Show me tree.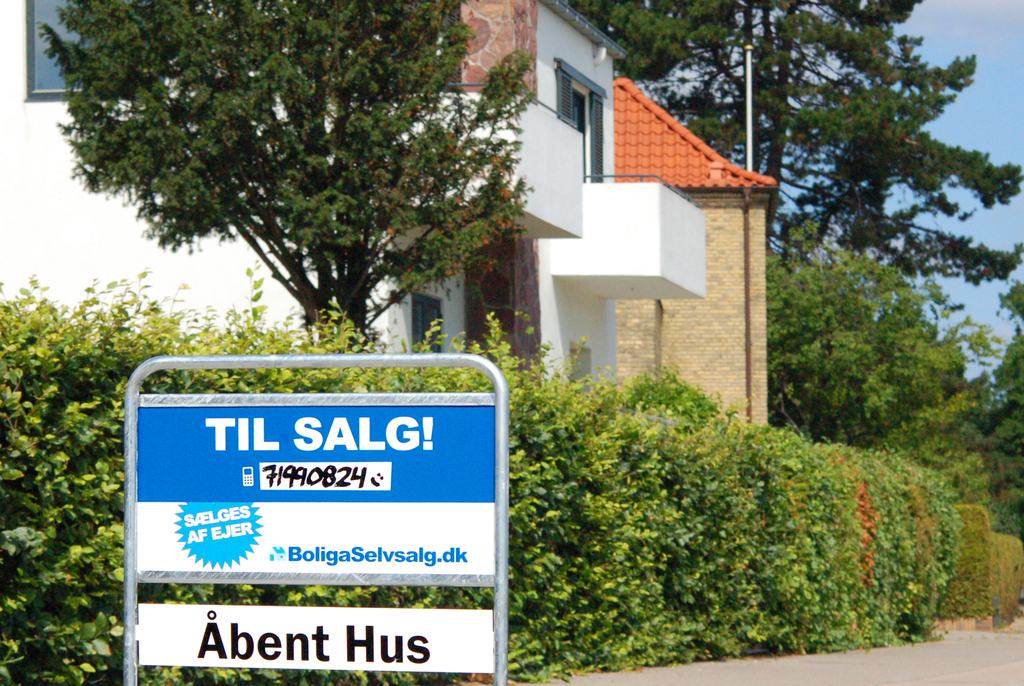
tree is here: left=570, top=0, right=1023, bottom=262.
